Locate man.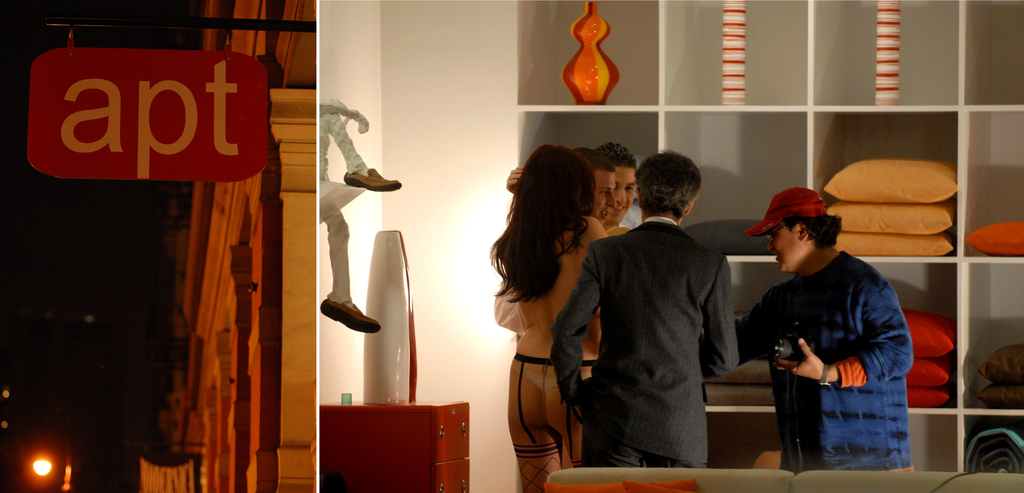
Bounding box: 577, 146, 619, 225.
